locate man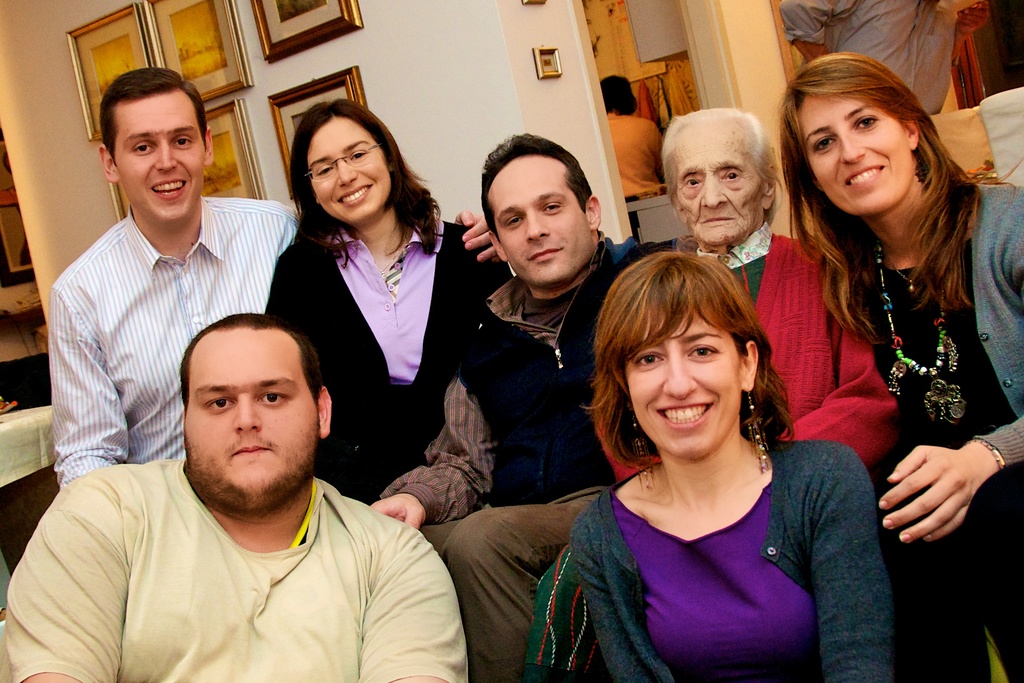
bbox(778, 0, 991, 117)
